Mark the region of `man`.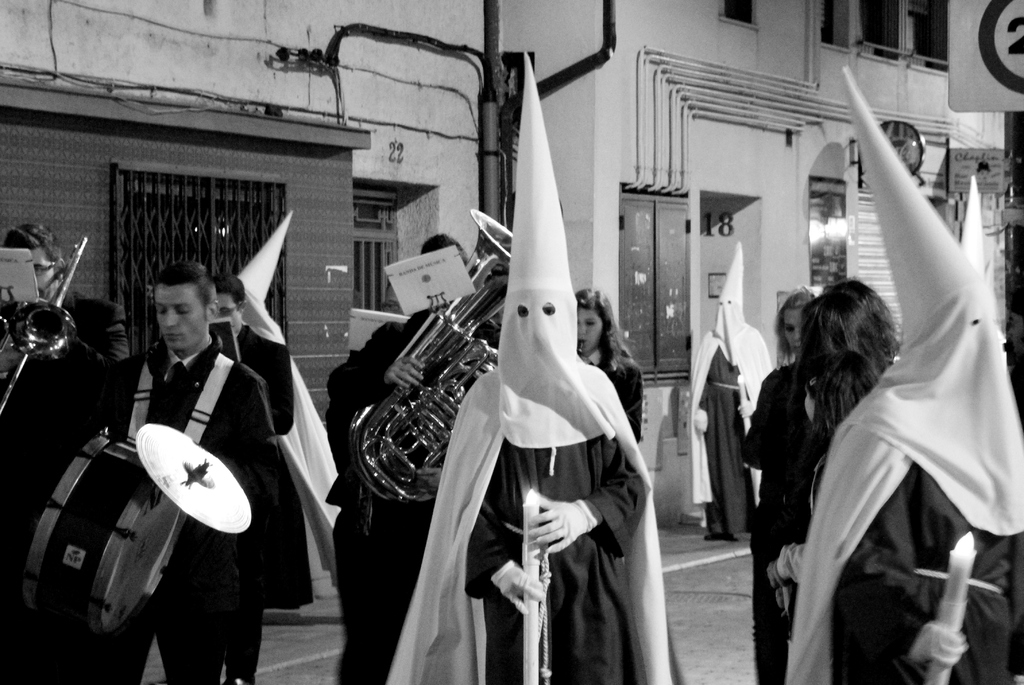
Region: region(102, 261, 280, 684).
